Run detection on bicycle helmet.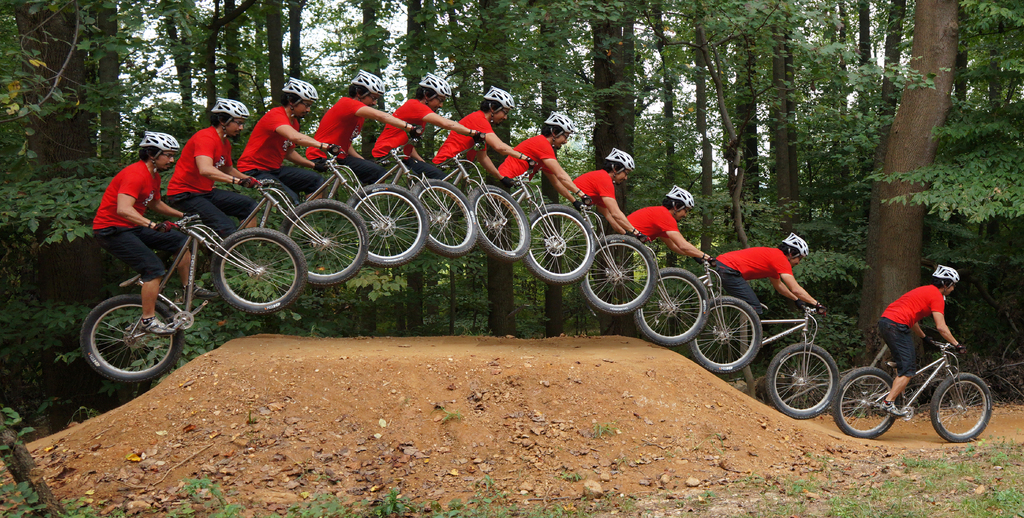
Result: {"left": 476, "top": 87, "right": 515, "bottom": 107}.
